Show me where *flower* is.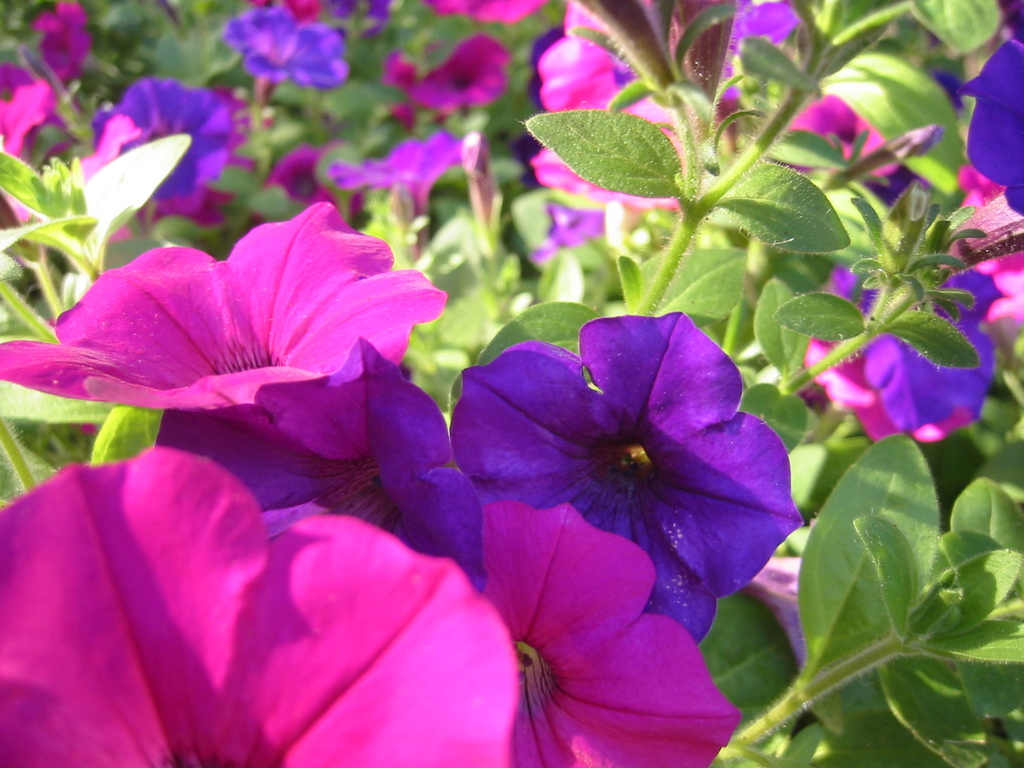
*flower* is at 414,0,547,29.
